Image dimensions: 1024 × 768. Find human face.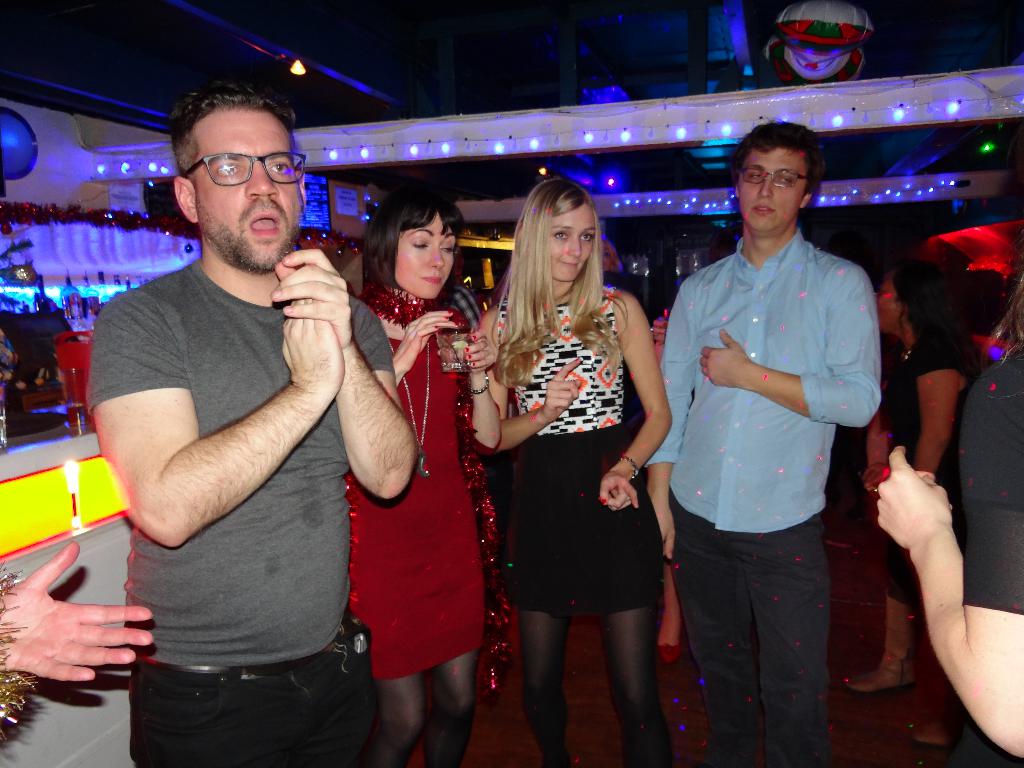
x1=735, y1=141, x2=799, y2=241.
